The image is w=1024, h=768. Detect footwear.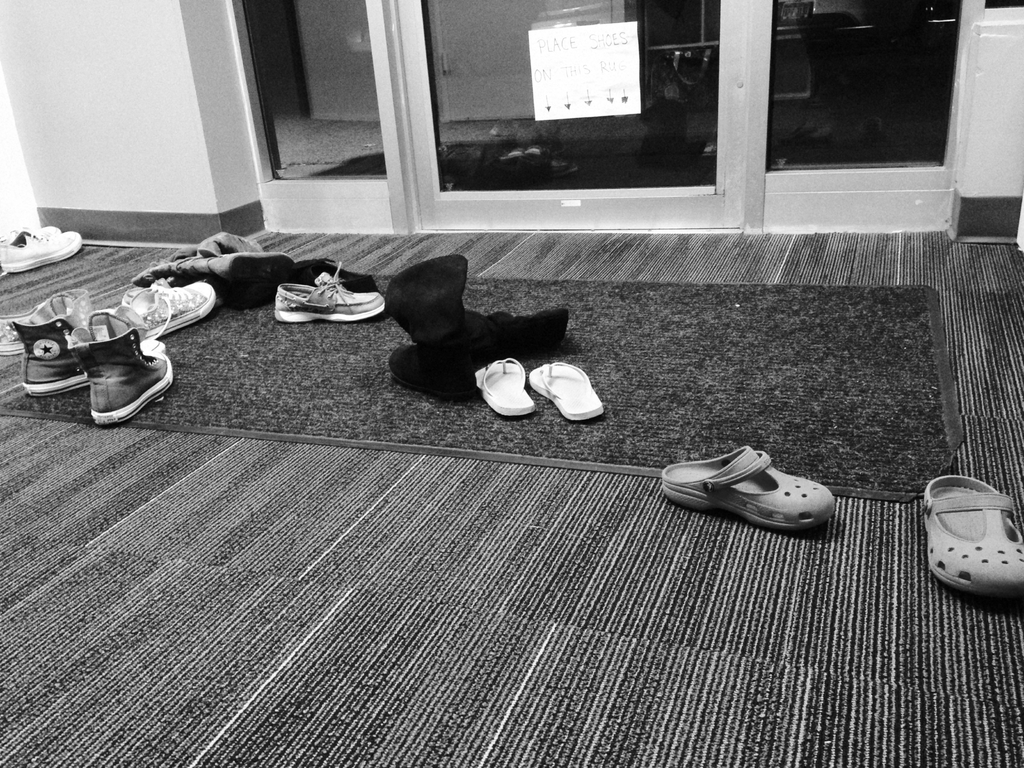
Detection: [107,275,218,341].
